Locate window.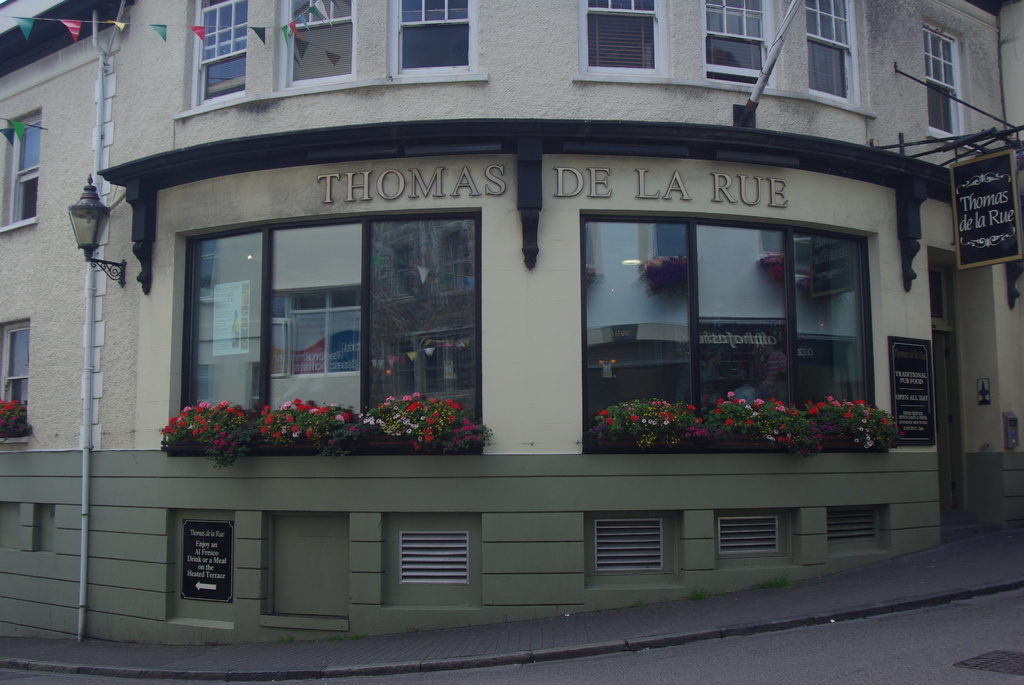
Bounding box: [273, 0, 356, 95].
